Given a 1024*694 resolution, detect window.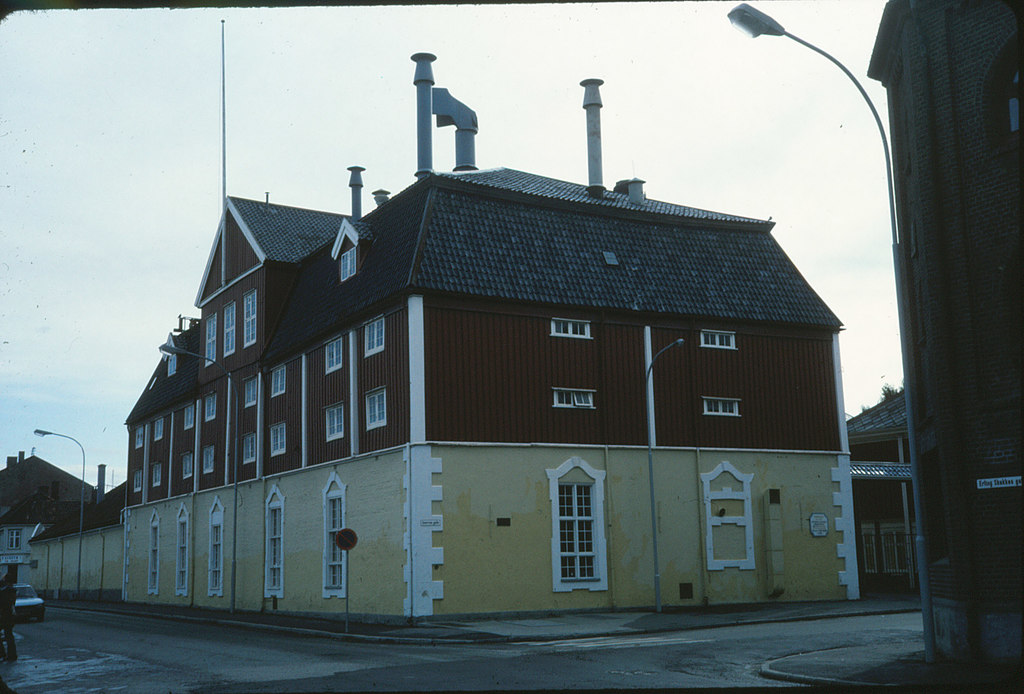
547,465,609,587.
